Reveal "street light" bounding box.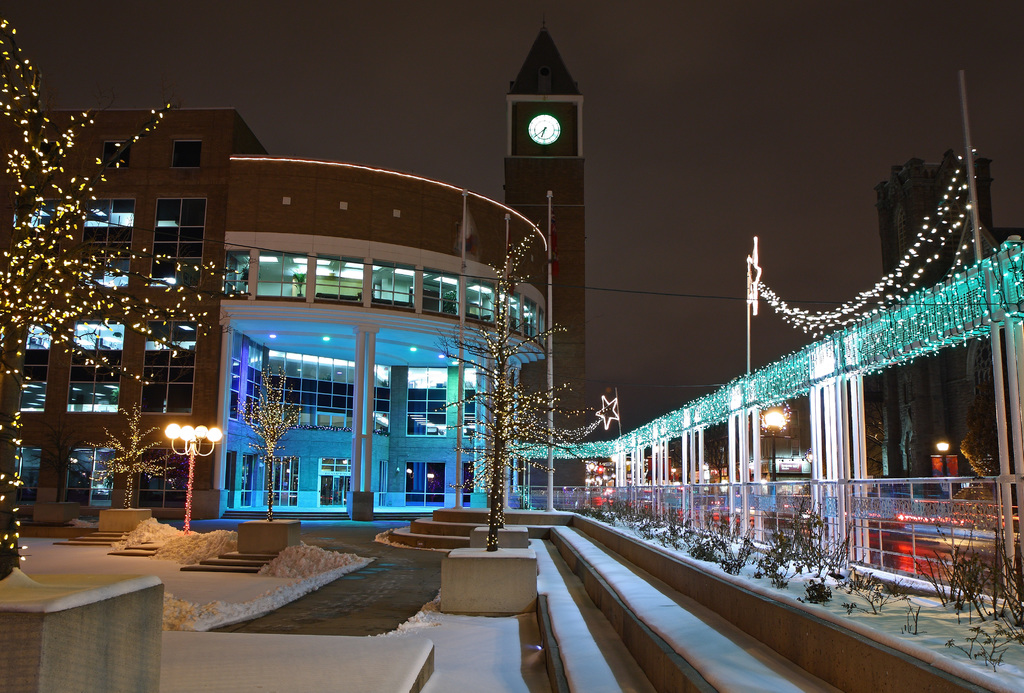
Revealed: {"x1": 760, "y1": 404, "x2": 800, "y2": 476}.
